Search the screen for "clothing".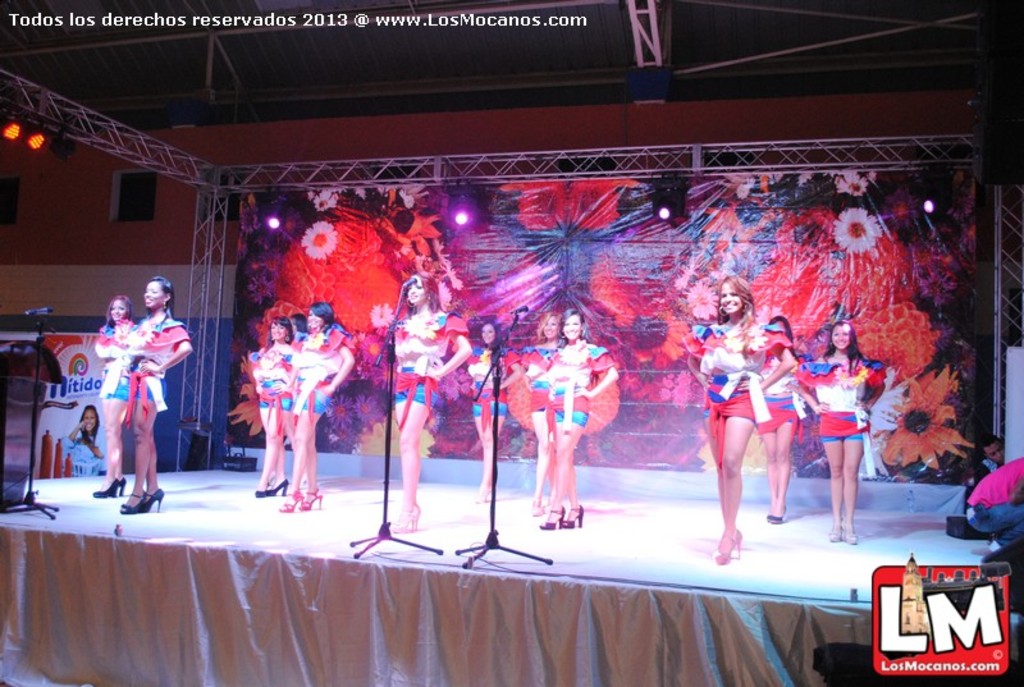
Found at (x1=754, y1=349, x2=810, y2=444).
